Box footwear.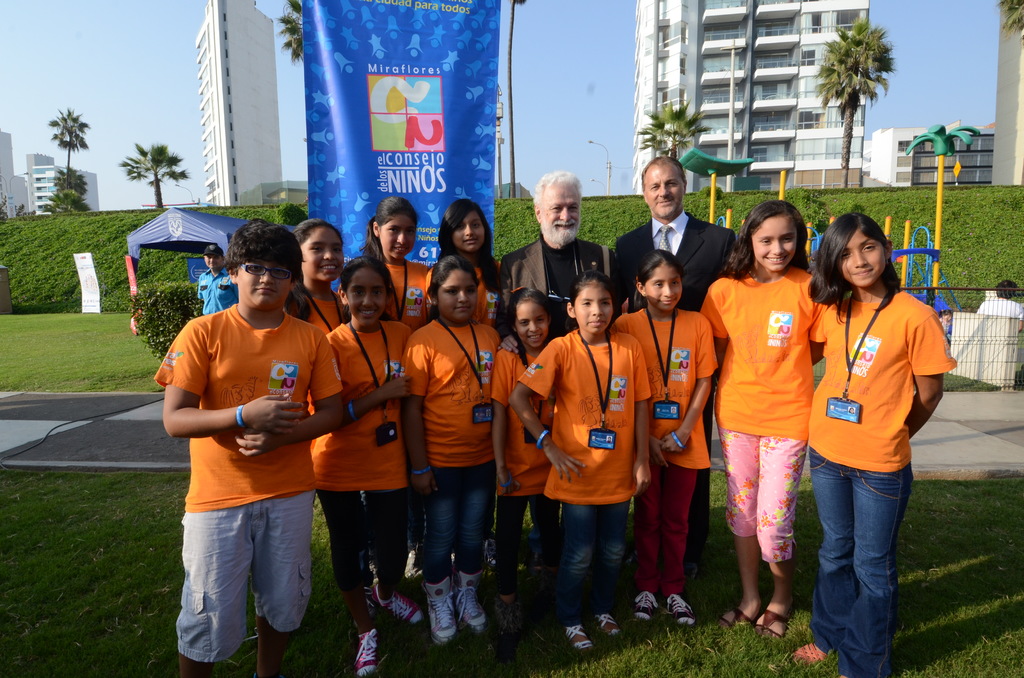
box(485, 529, 501, 577).
